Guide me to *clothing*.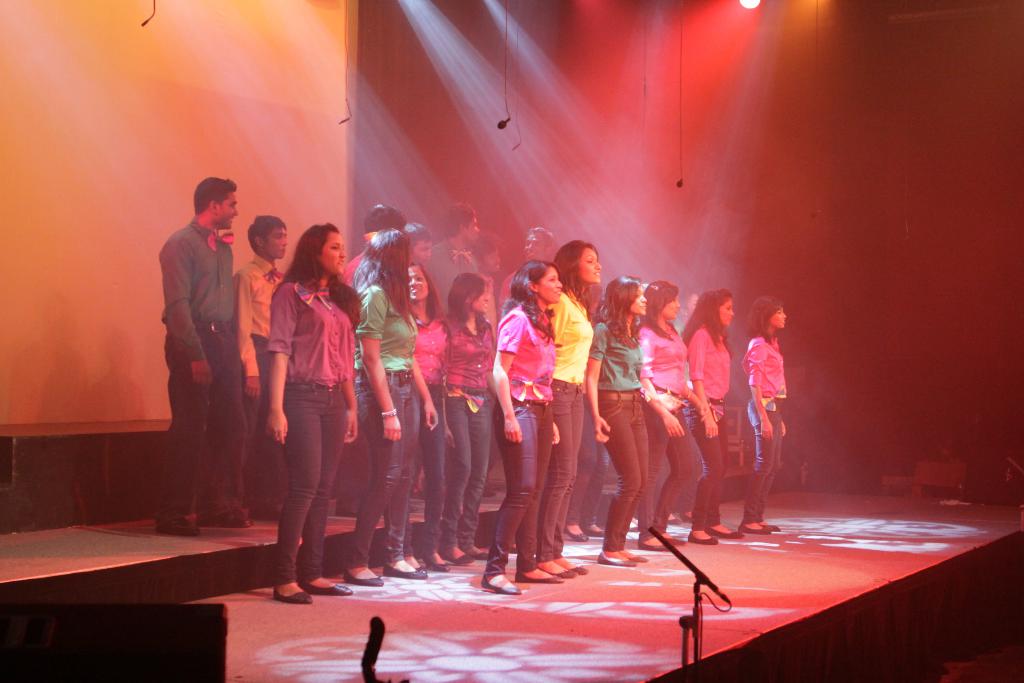
Guidance: select_region(354, 281, 422, 567).
